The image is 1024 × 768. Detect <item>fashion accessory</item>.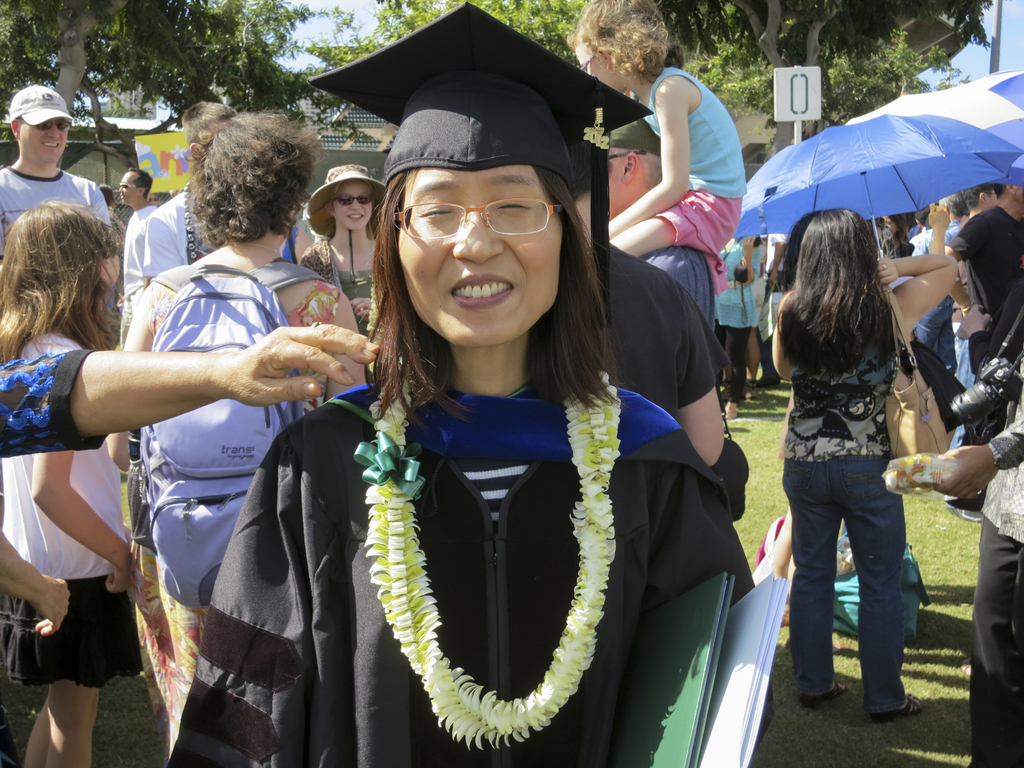
Detection: {"left": 353, "top": 375, "right": 623, "bottom": 753}.
